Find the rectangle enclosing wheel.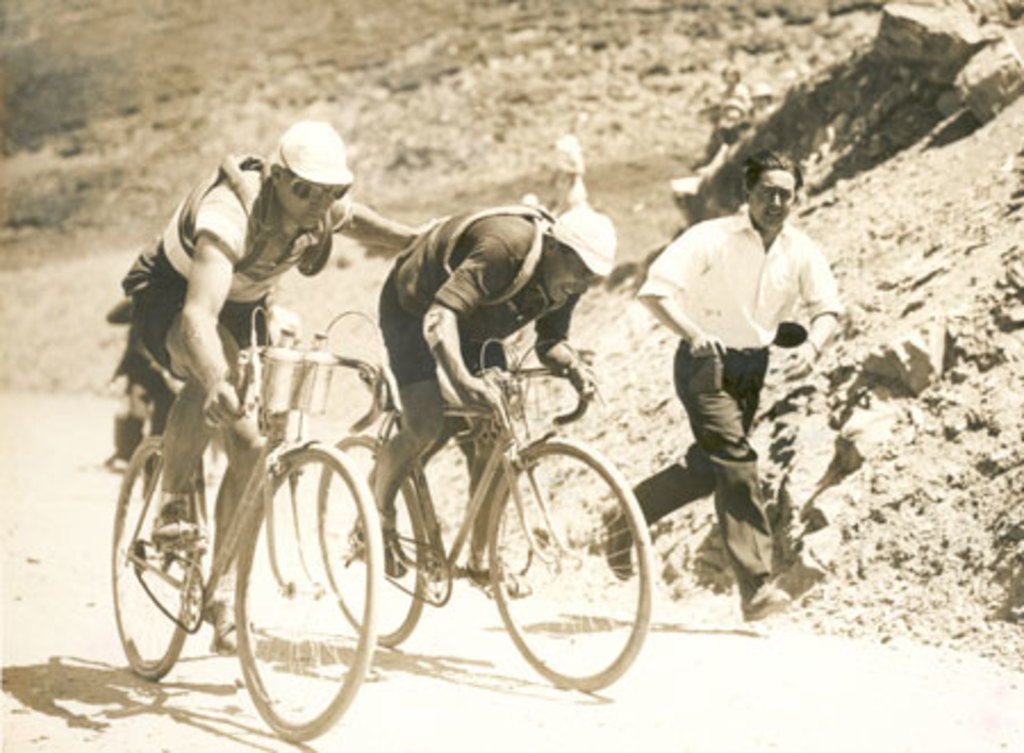
[left=105, top=435, right=209, bottom=678].
